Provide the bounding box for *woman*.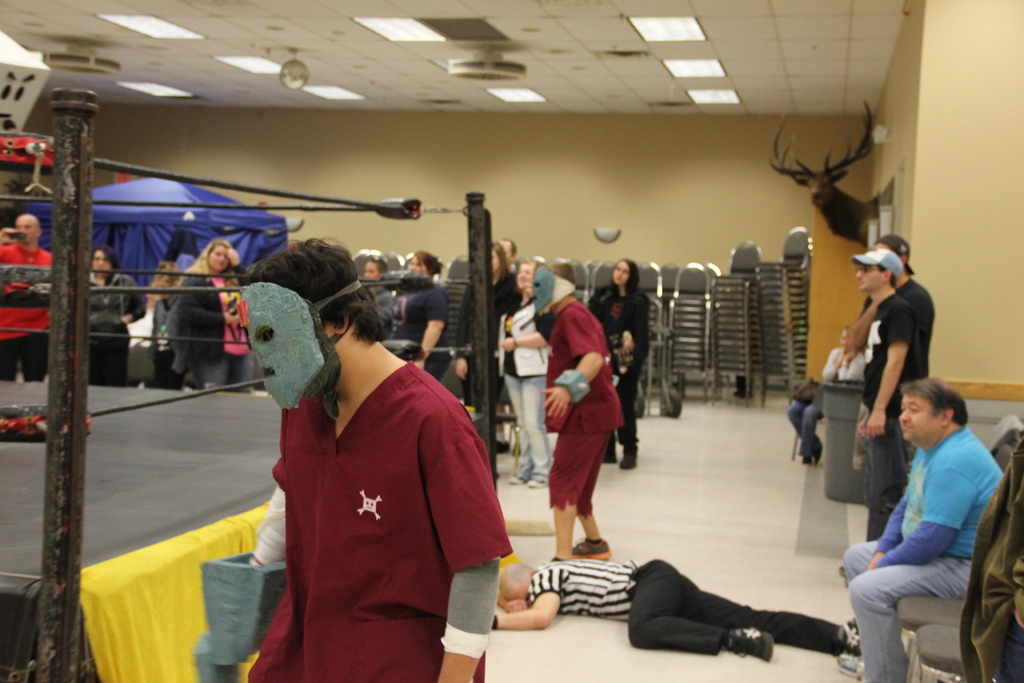
region(383, 243, 463, 397).
